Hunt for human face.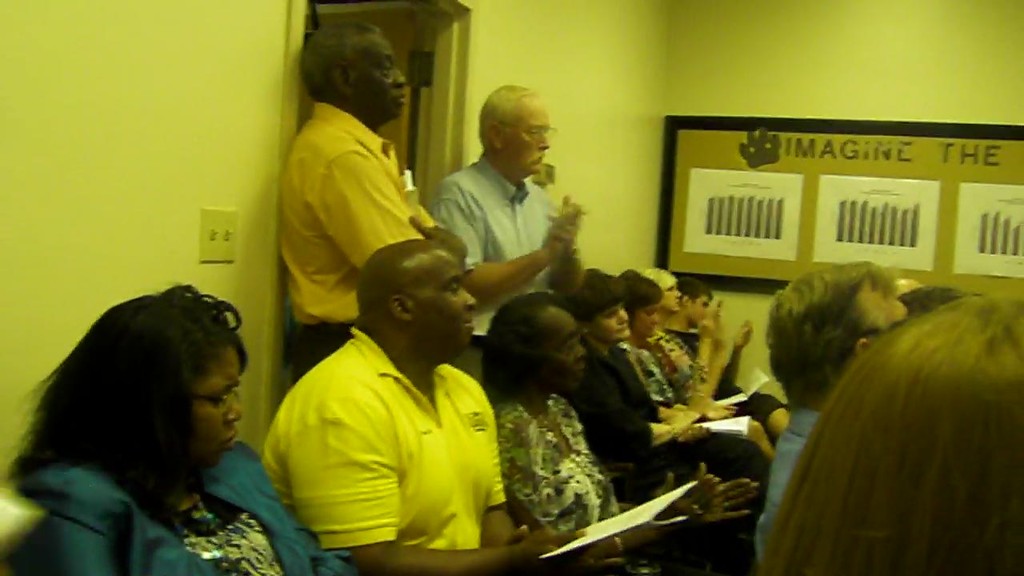
Hunted down at BBox(687, 297, 710, 331).
